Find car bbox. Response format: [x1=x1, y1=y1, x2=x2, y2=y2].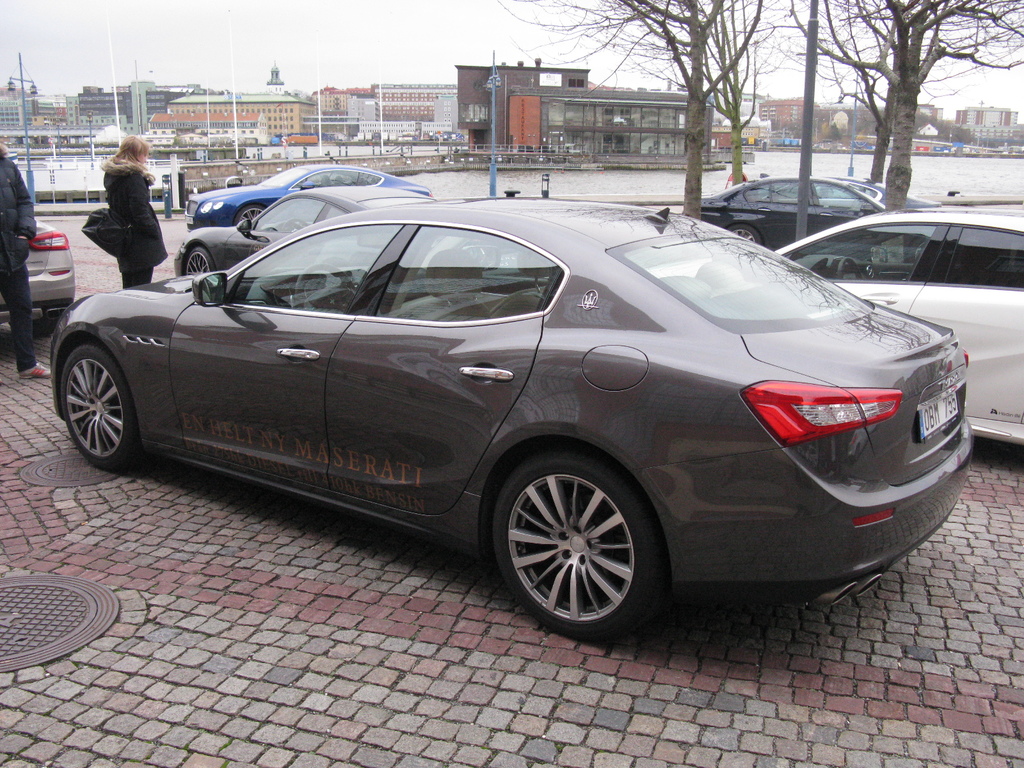
[x1=173, y1=192, x2=451, y2=271].
